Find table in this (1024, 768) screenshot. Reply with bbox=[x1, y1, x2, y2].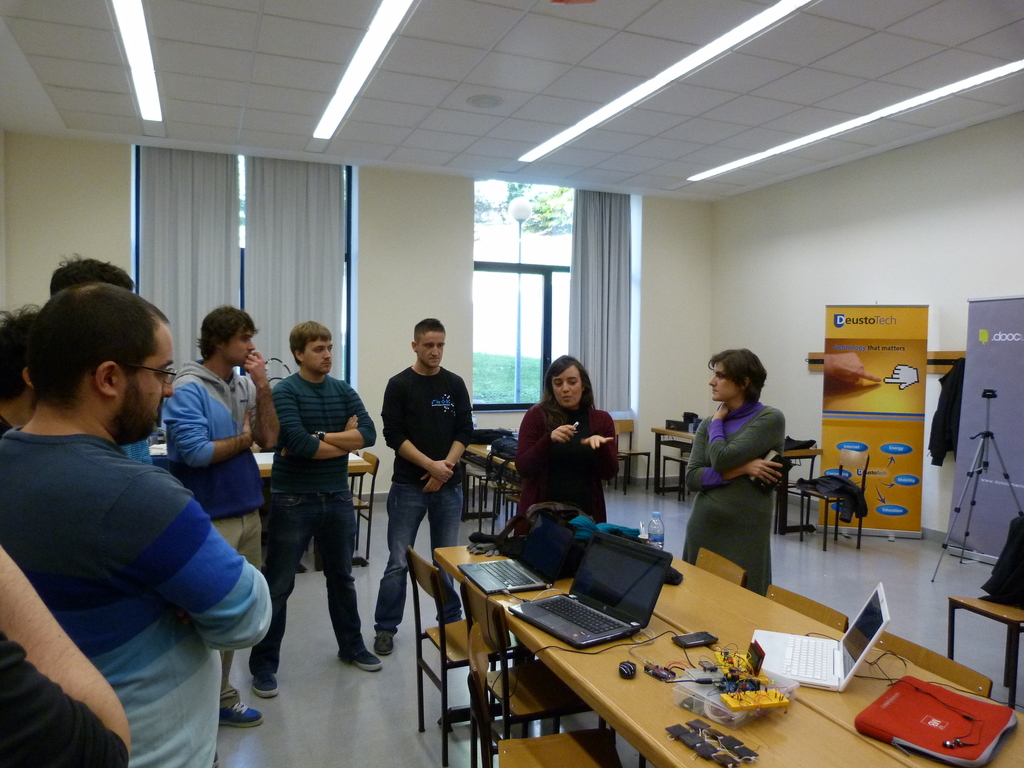
bbox=[406, 558, 979, 767].
